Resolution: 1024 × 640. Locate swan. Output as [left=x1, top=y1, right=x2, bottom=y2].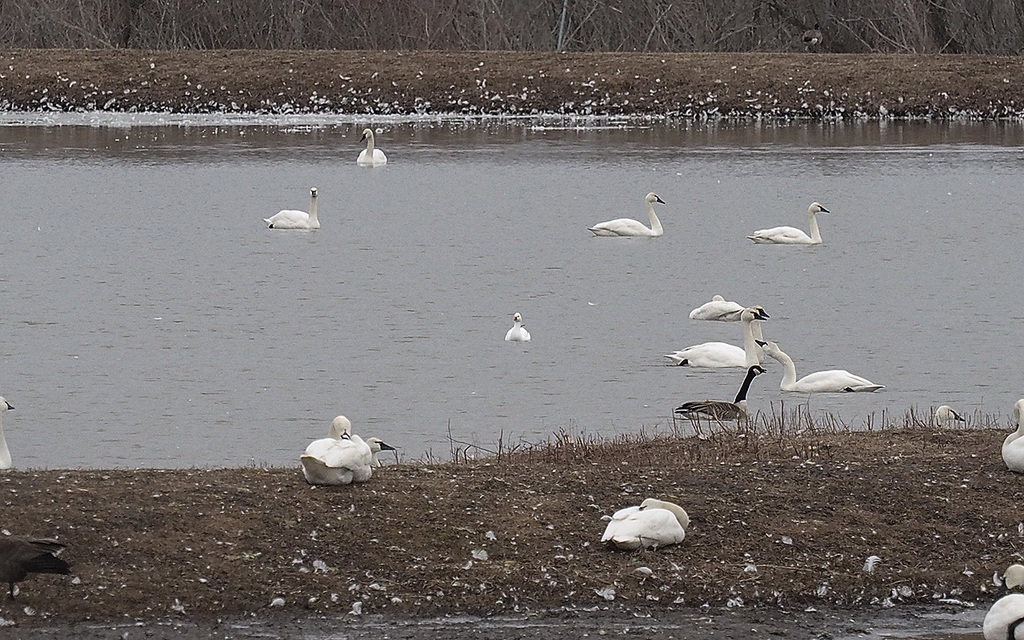
[left=298, top=410, right=361, bottom=486].
